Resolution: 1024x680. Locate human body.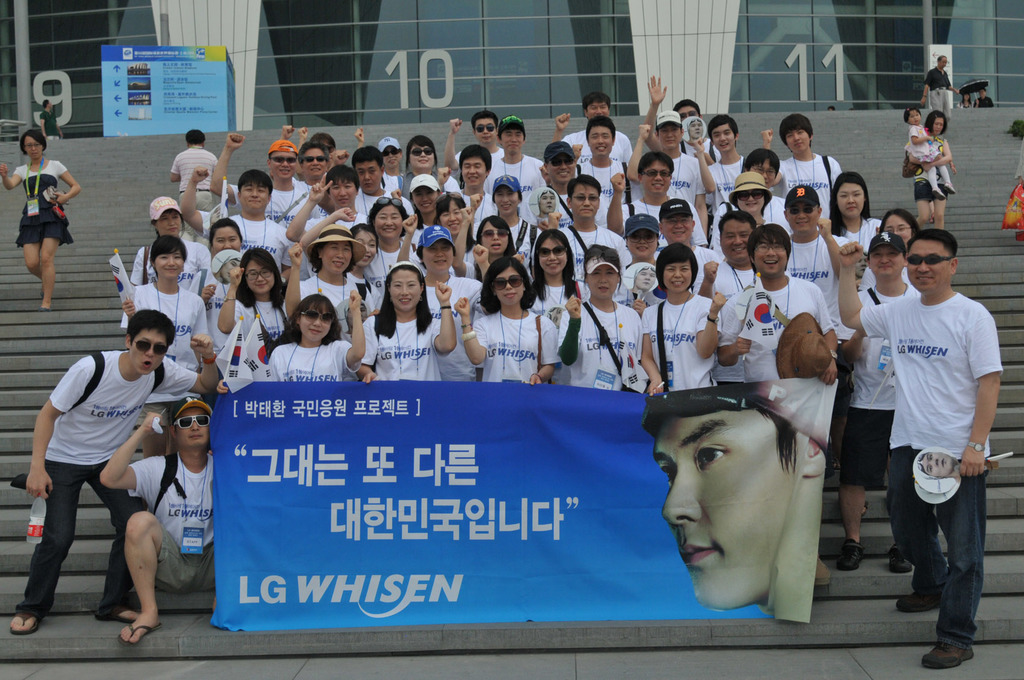
select_region(631, 104, 710, 220).
